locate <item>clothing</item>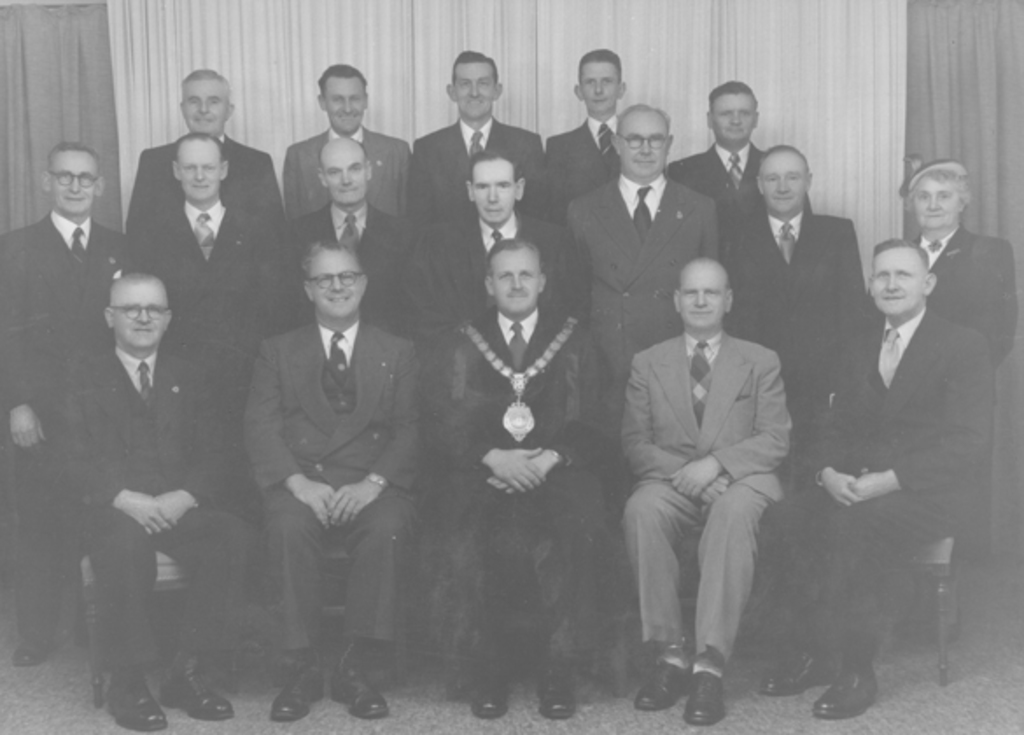
(x1=415, y1=121, x2=551, y2=200)
